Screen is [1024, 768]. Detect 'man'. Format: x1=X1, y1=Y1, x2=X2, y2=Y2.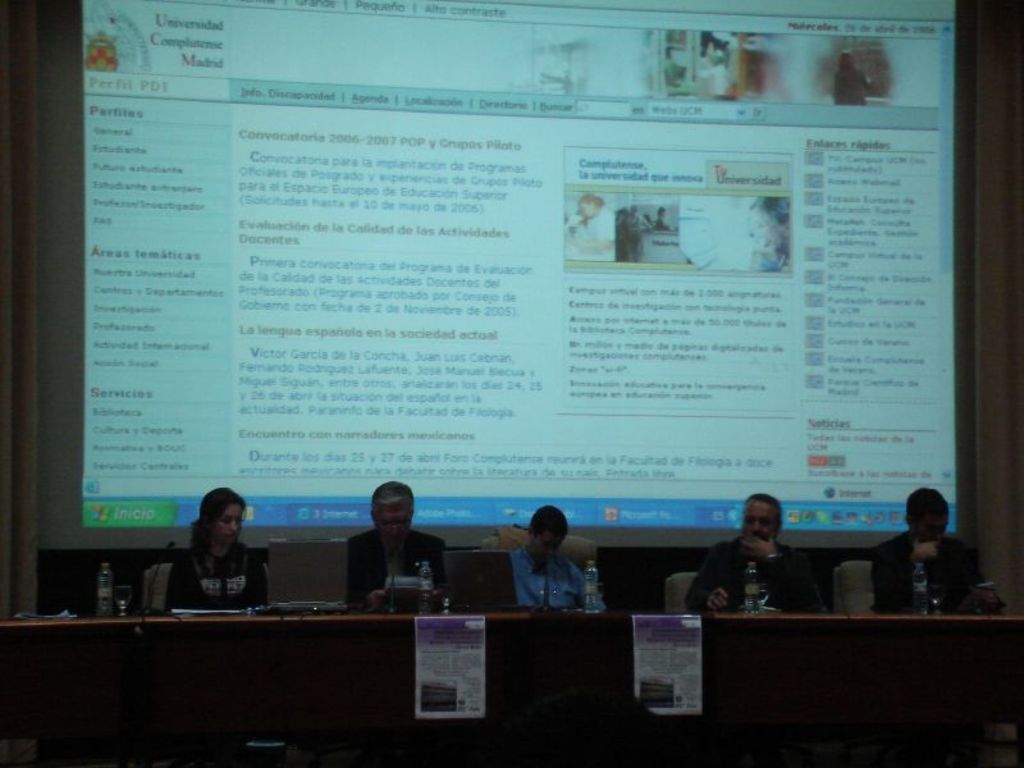
x1=873, y1=486, x2=979, y2=613.
